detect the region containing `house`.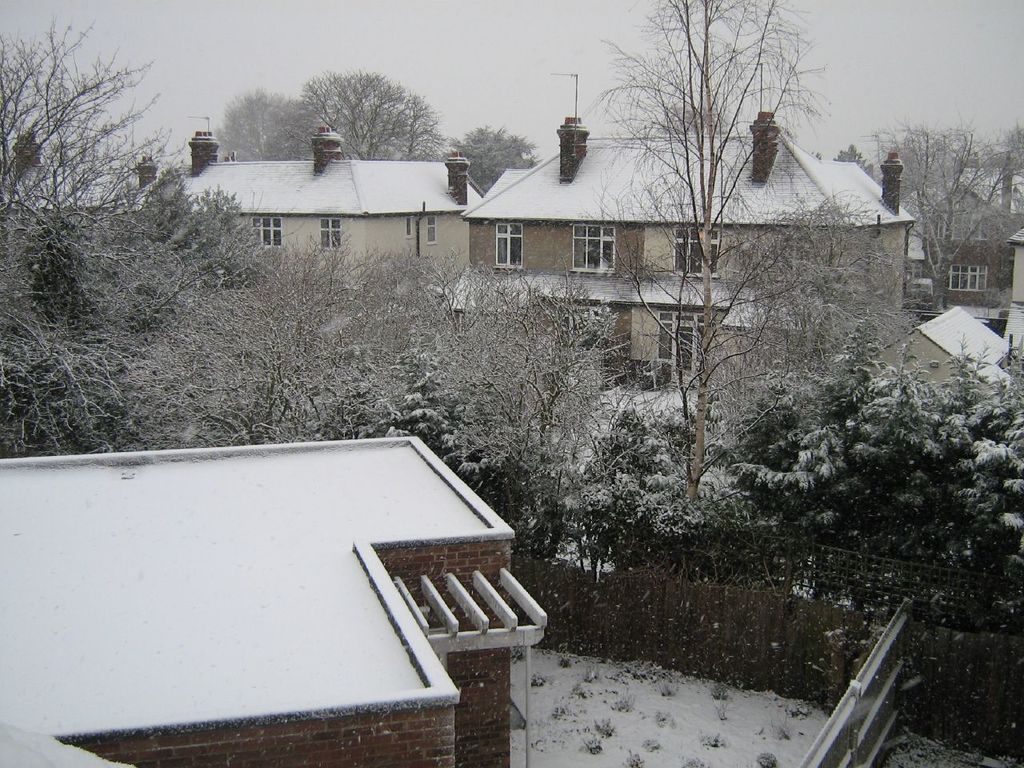
box=[906, 178, 1023, 302].
